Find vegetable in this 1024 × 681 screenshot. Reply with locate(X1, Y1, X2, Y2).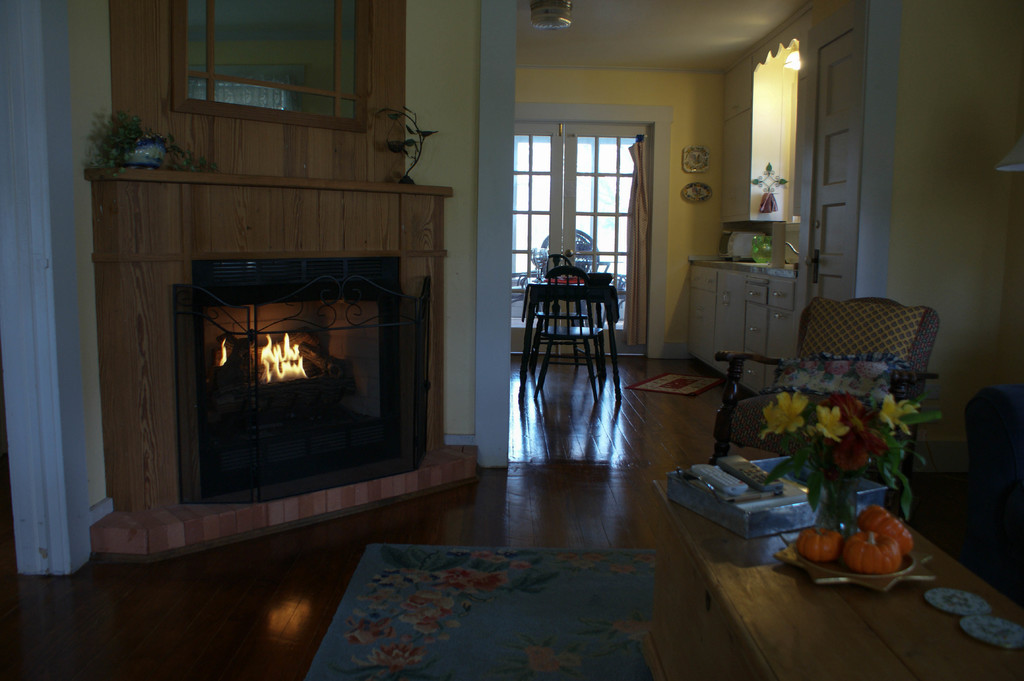
locate(845, 527, 910, 575).
